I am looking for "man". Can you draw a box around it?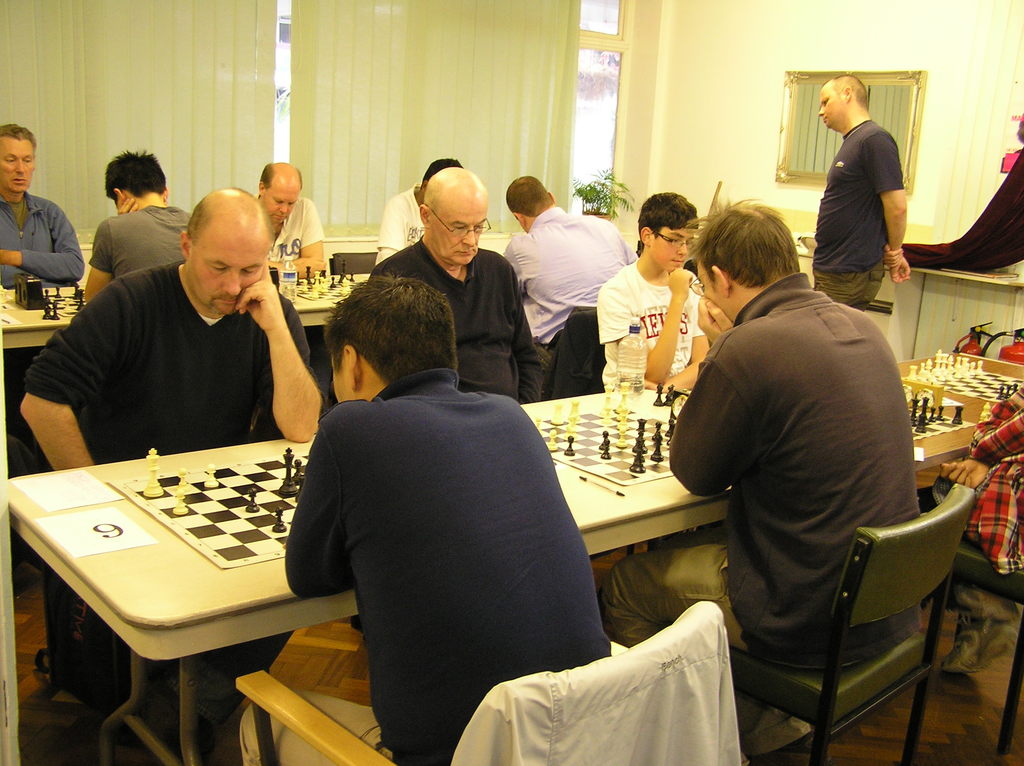
Sure, the bounding box is bbox=(598, 192, 923, 652).
